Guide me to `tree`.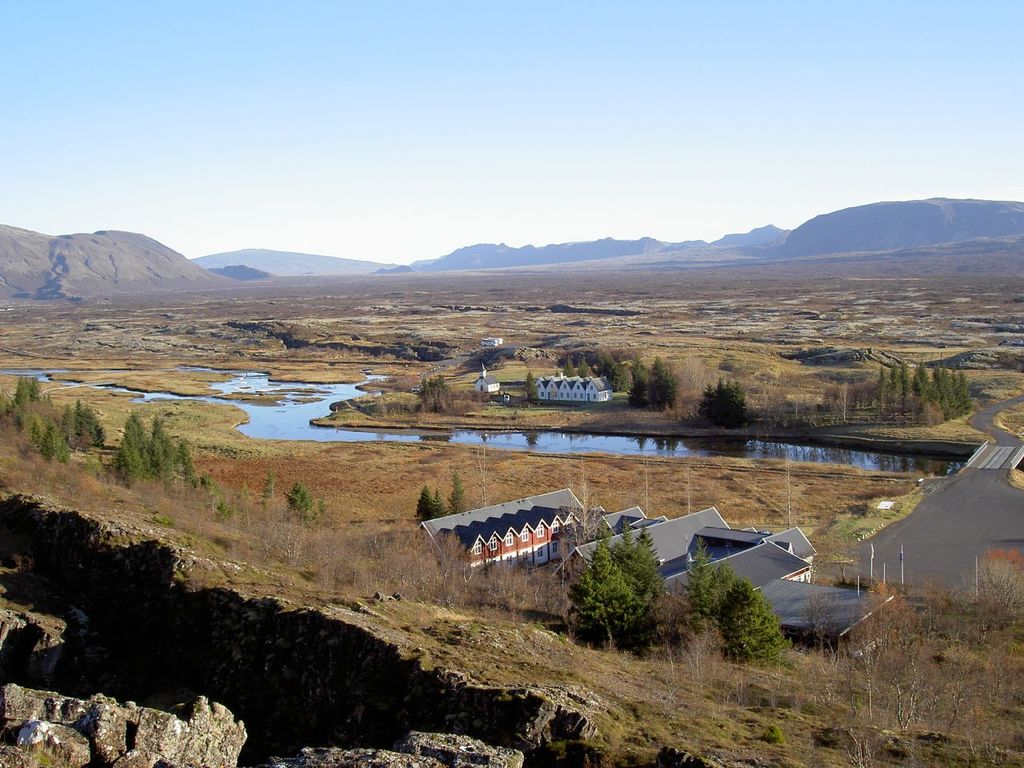
Guidance: rect(714, 574, 784, 662).
